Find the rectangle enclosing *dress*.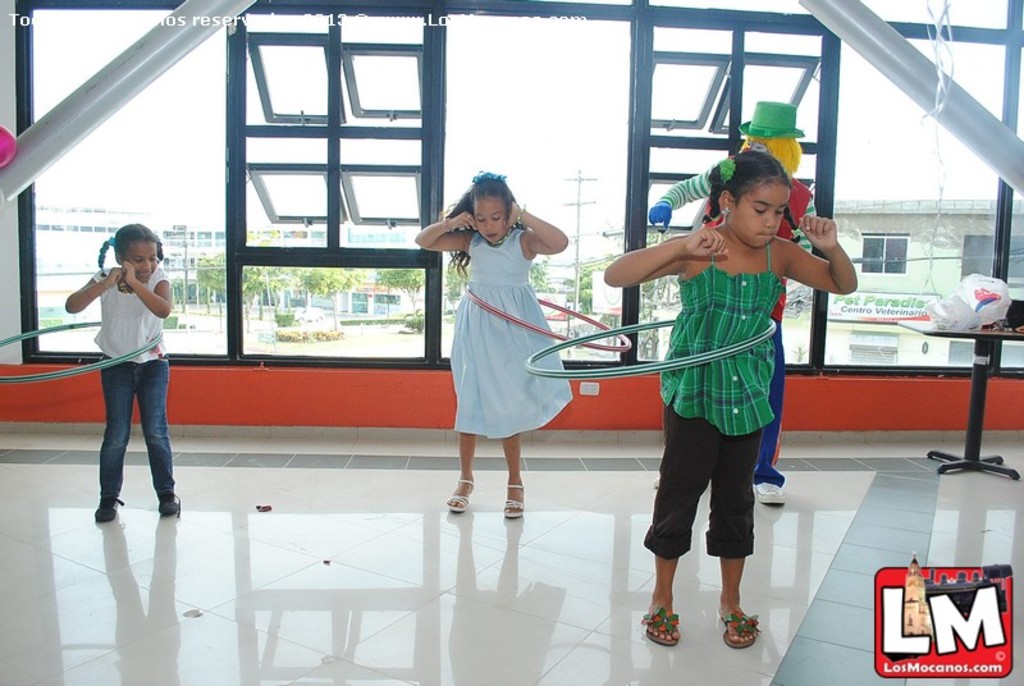
l=451, t=232, r=572, b=440.
